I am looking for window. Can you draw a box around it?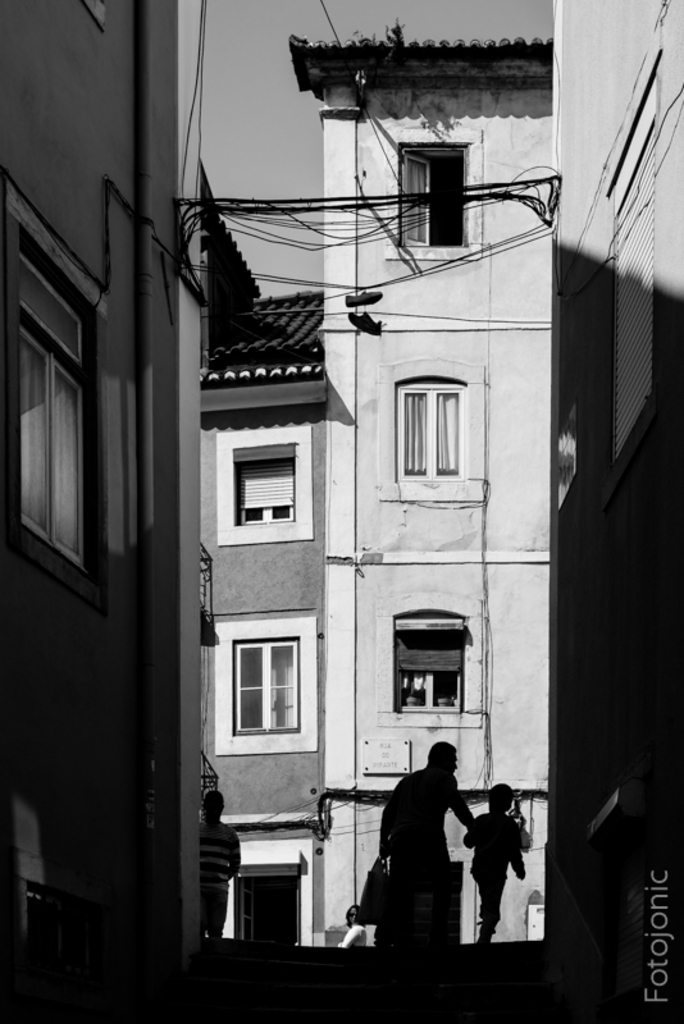
Sure, the bounding box is [x1=391, y1=142, x2=471, y2=247].
